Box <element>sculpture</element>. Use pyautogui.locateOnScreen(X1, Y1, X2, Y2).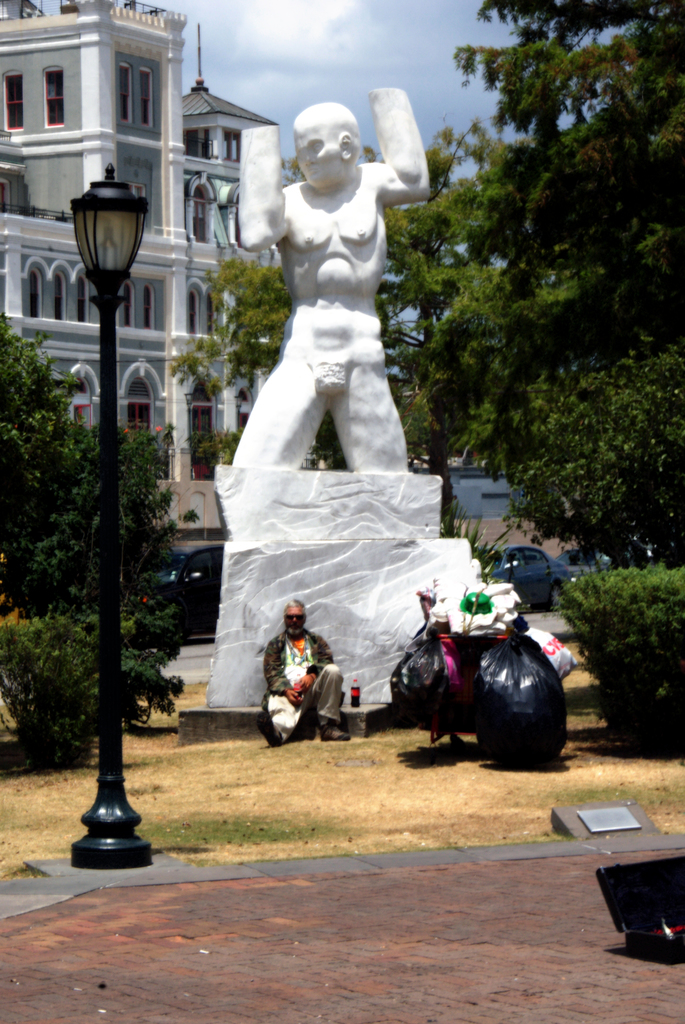
pyautogui.locateOnScreen(213, 76, 441, 512).
